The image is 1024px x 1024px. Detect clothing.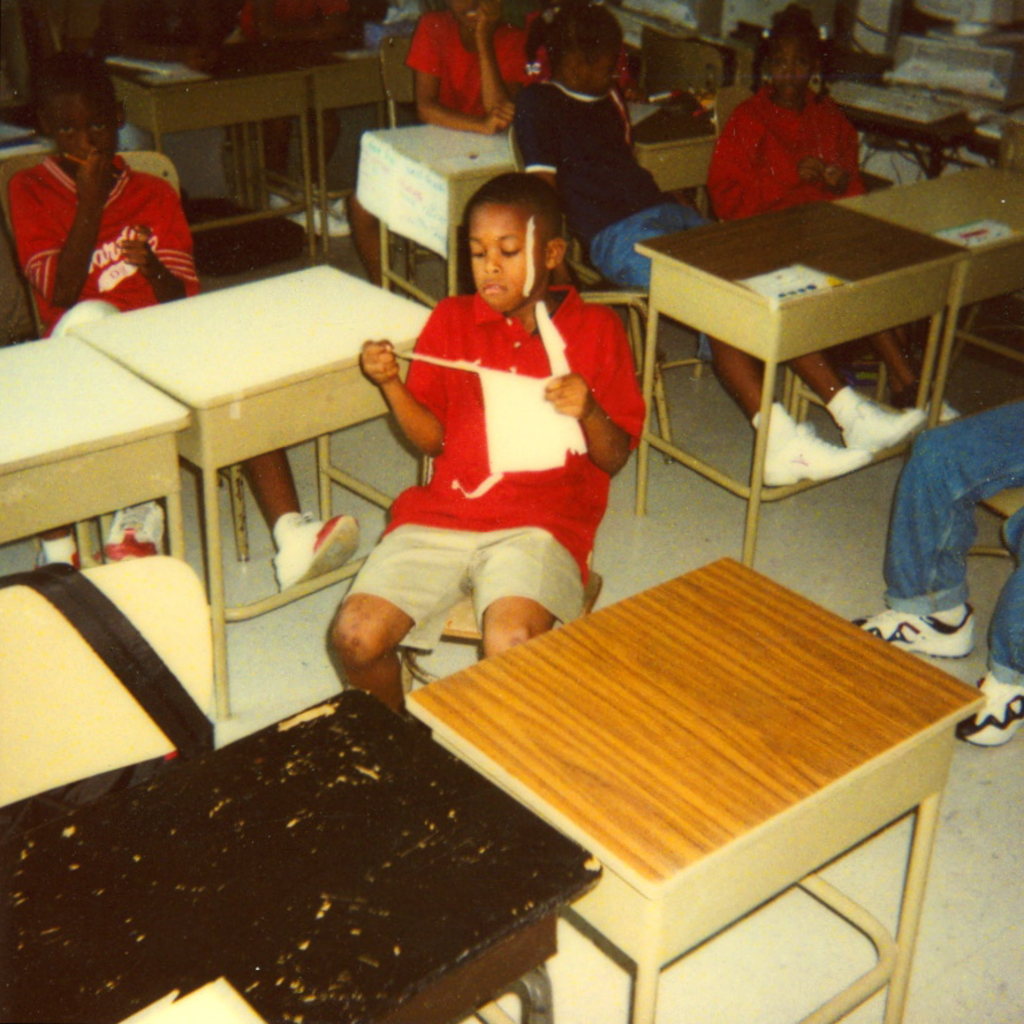
Detection: 340, 293, 645, 654.
